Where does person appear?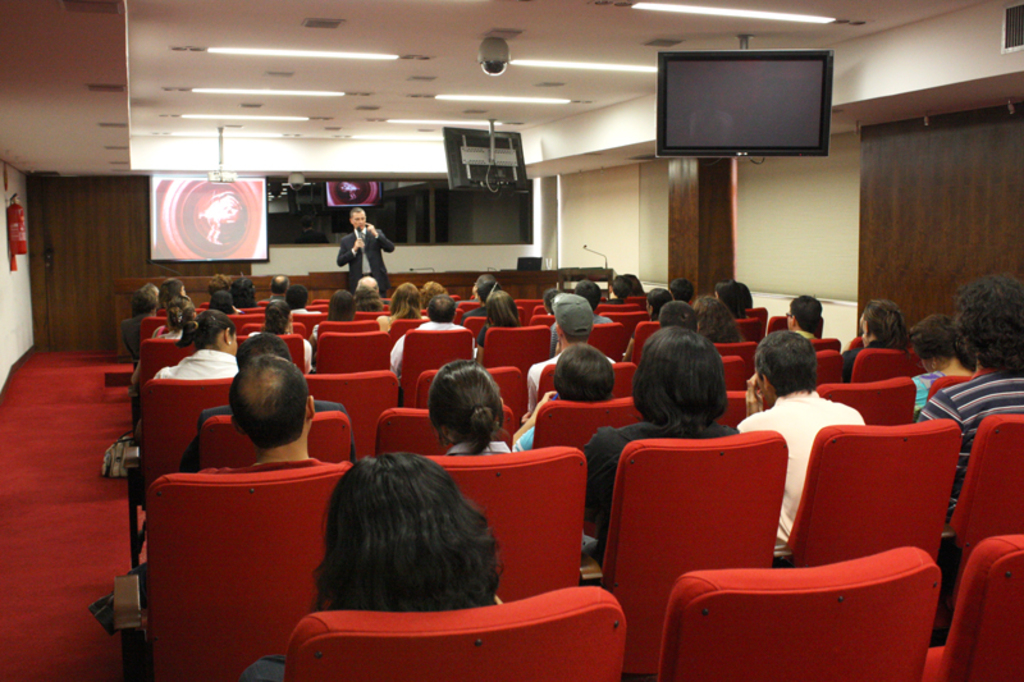
Appears at 841,298,916,385.
